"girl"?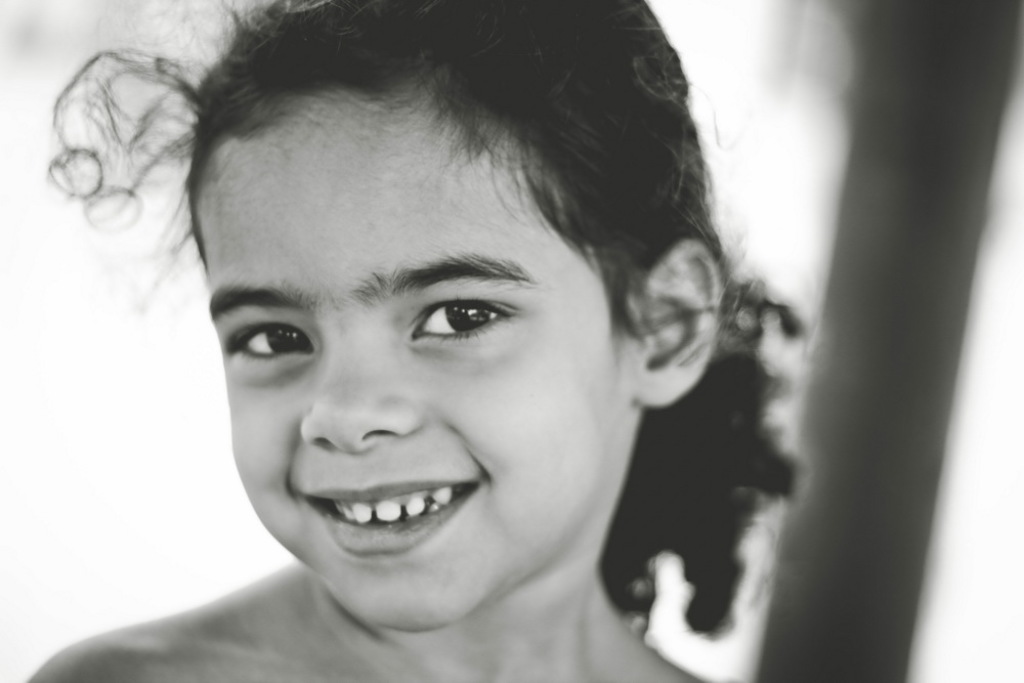
{"left": 19, "top": 0, "right": 808, "bottom": 682}
